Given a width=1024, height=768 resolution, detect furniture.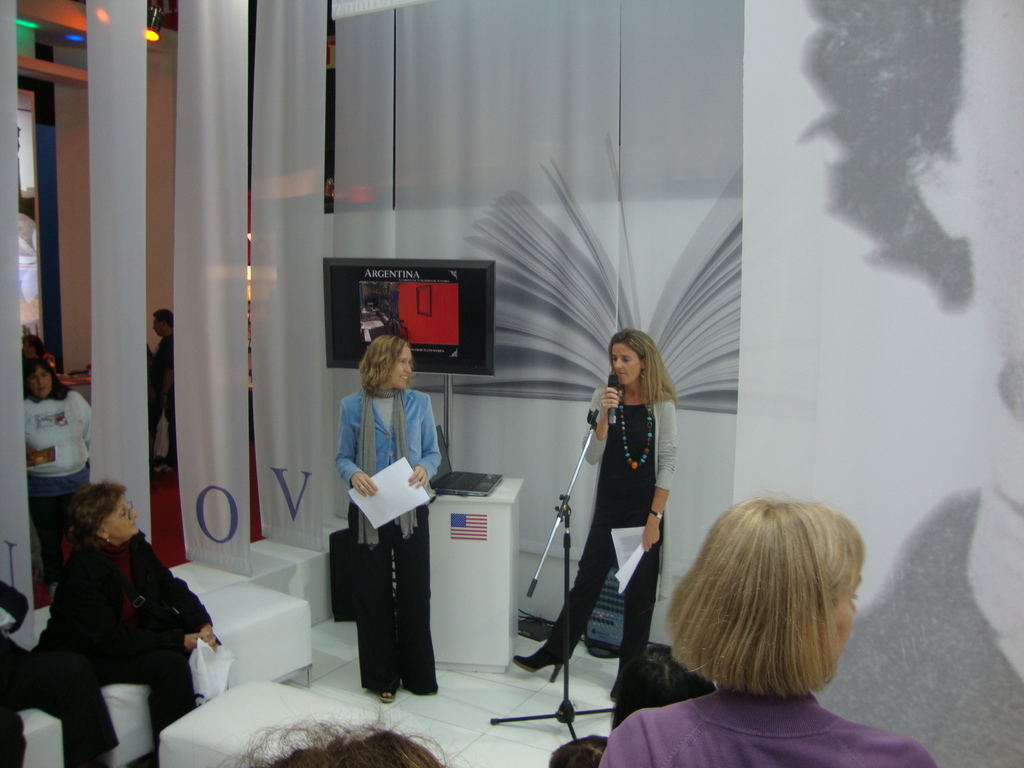
{"left": 19, "top": 708, "right": 62, "bottom": 767}.
